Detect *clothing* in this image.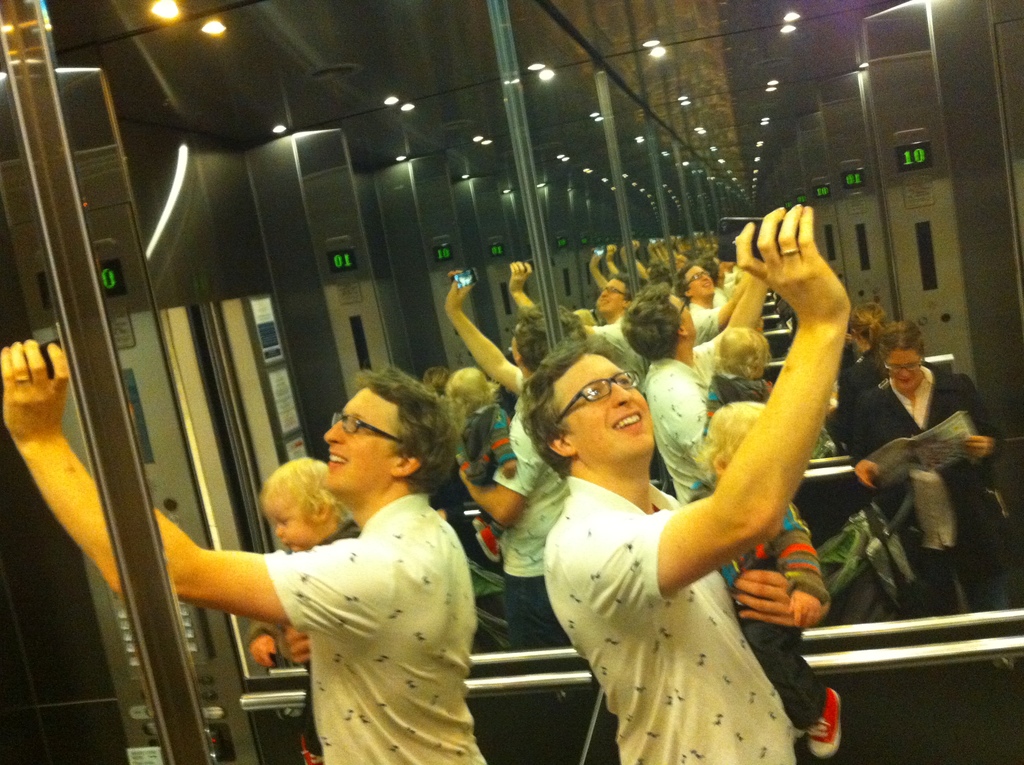
Detection: l=735, t=617, r=844, b=737.
